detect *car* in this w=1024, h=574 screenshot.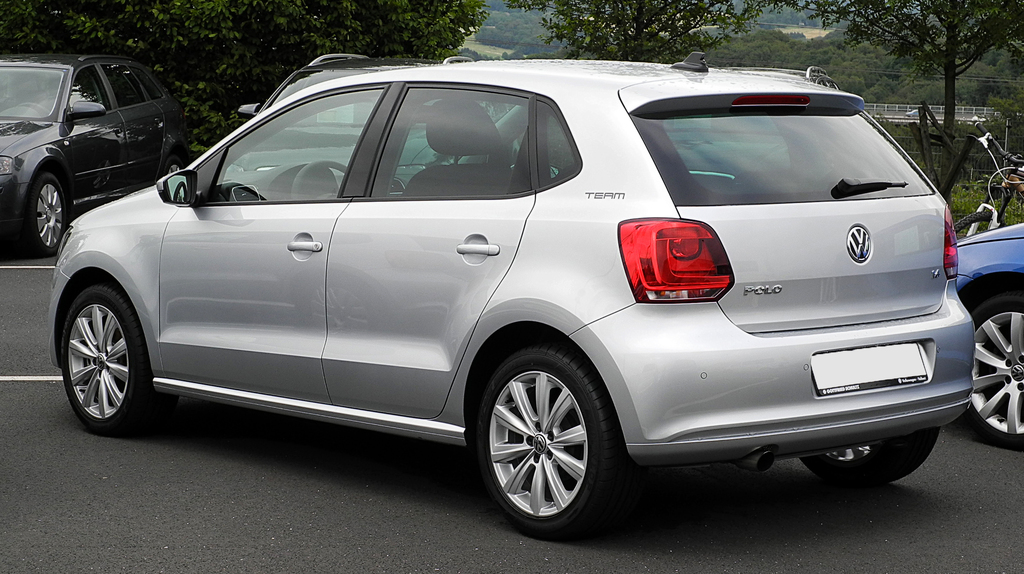
Detection: Rect(0, 51, 193, 265).
